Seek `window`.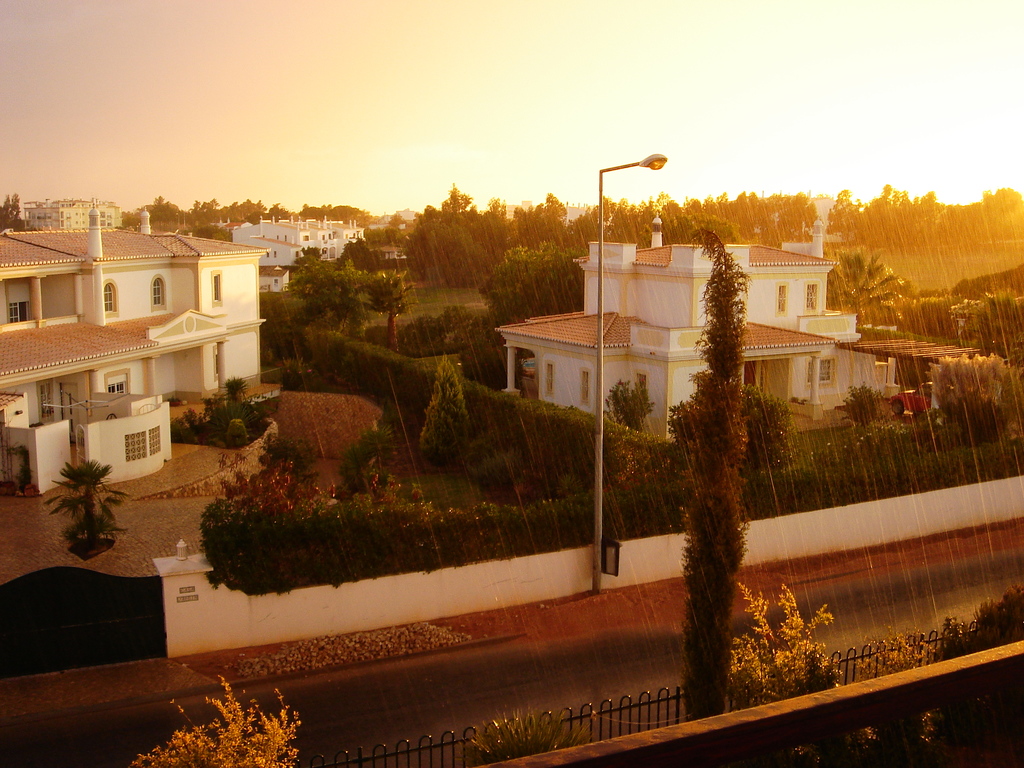
l=152, t=277, r=164, b=311.
